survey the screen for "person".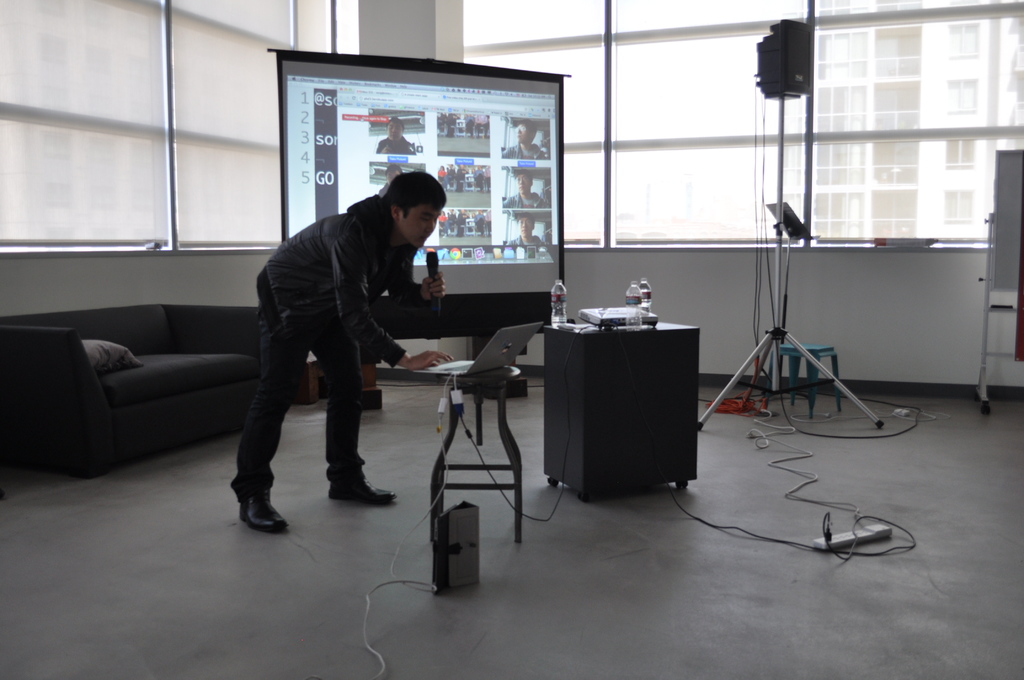
Survey found: [left=502, top=210, right=547, bottom=250].
